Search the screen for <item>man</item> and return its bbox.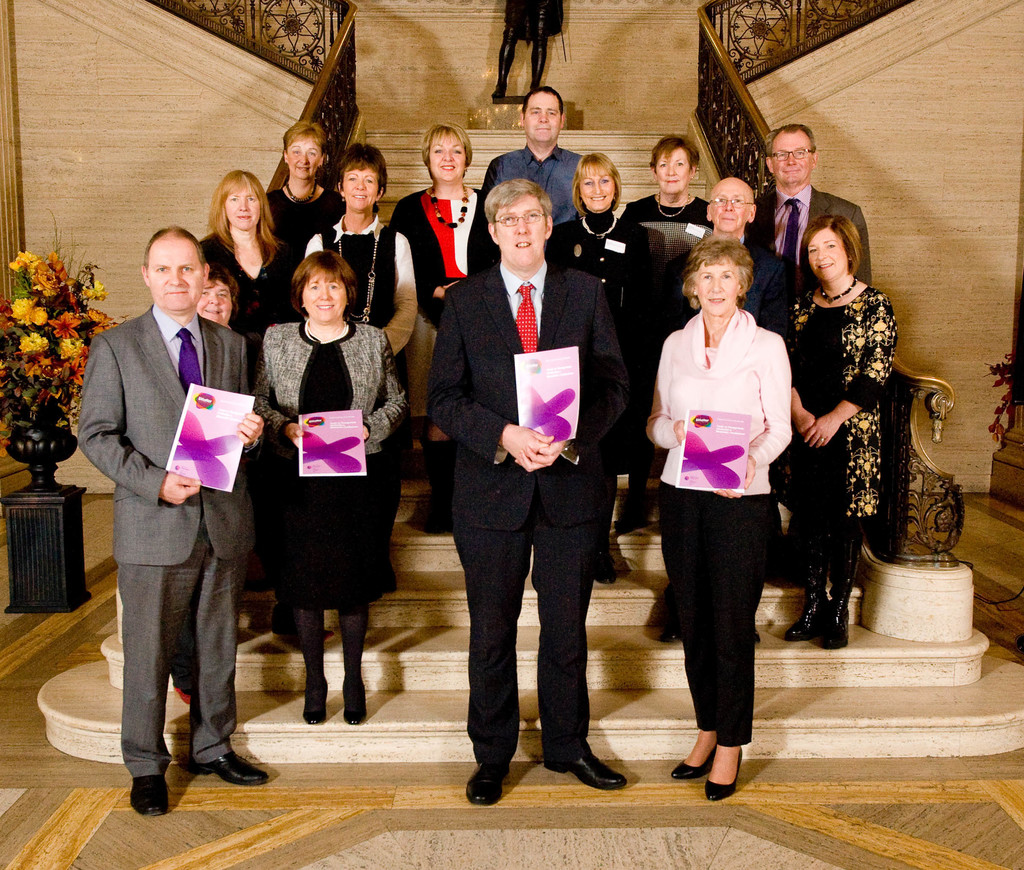
Found: x1=747 y1=120 x2=871 y2=289.
